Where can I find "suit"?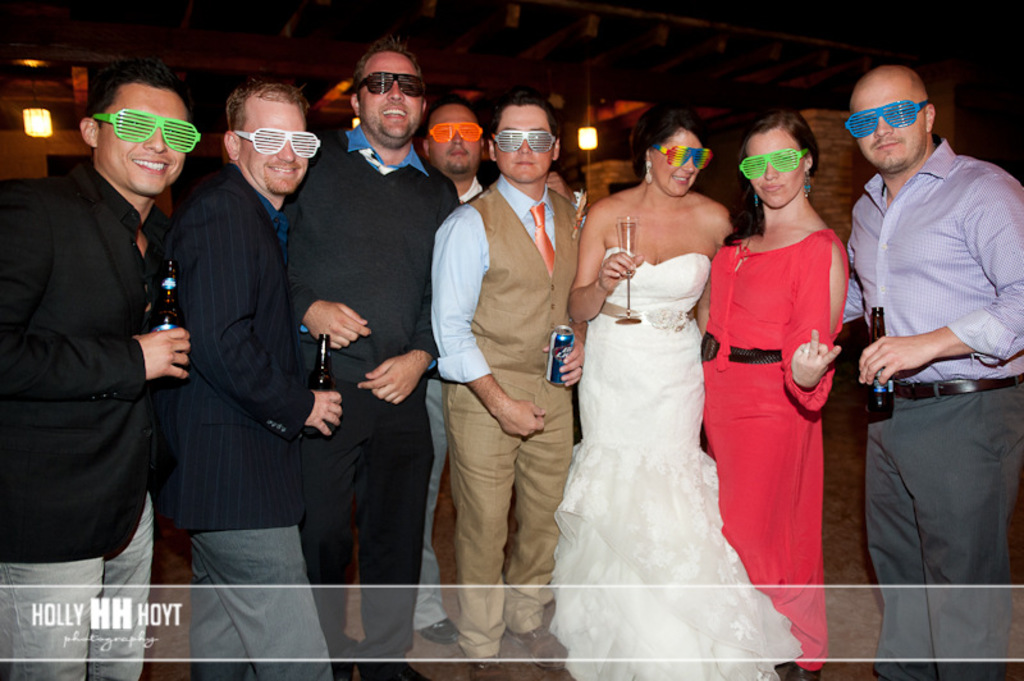
You can find it at <region>0, 164, 182, 562</region>.
